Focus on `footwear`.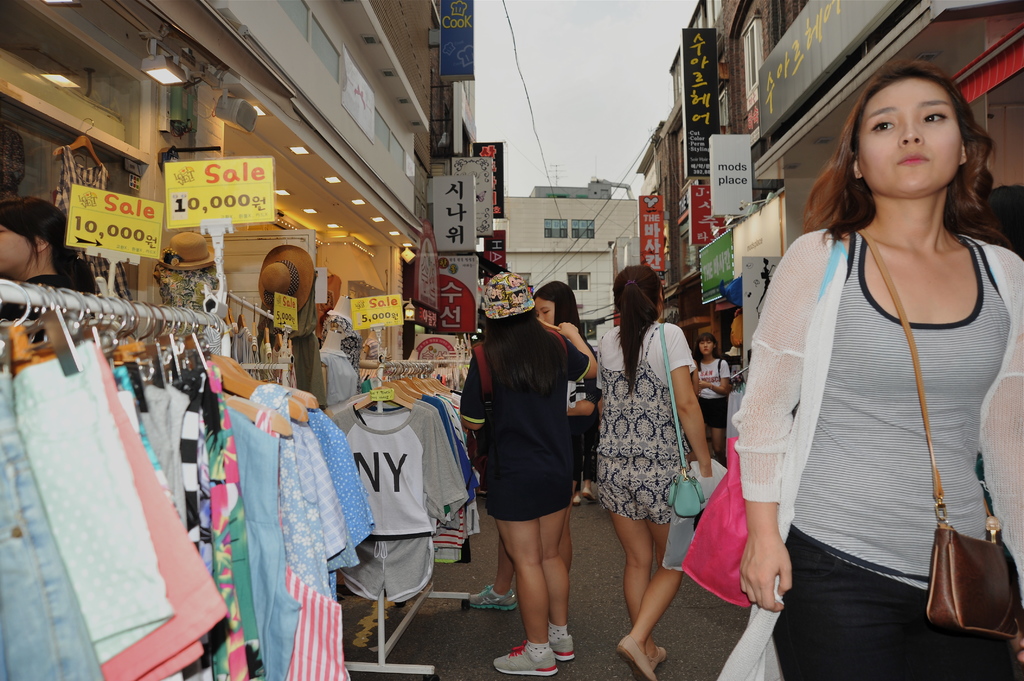
Focused at 580, 486, 598, 502.
